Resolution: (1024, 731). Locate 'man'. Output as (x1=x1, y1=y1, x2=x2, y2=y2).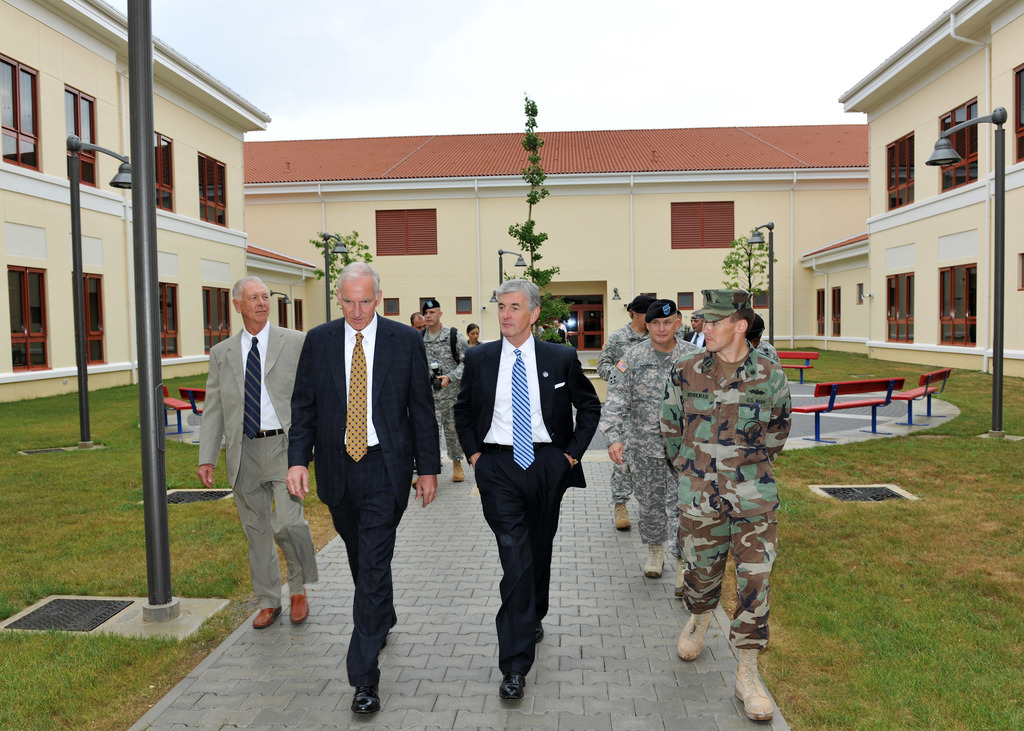
(x1=195, y1=273, x2=323, y2=630).
